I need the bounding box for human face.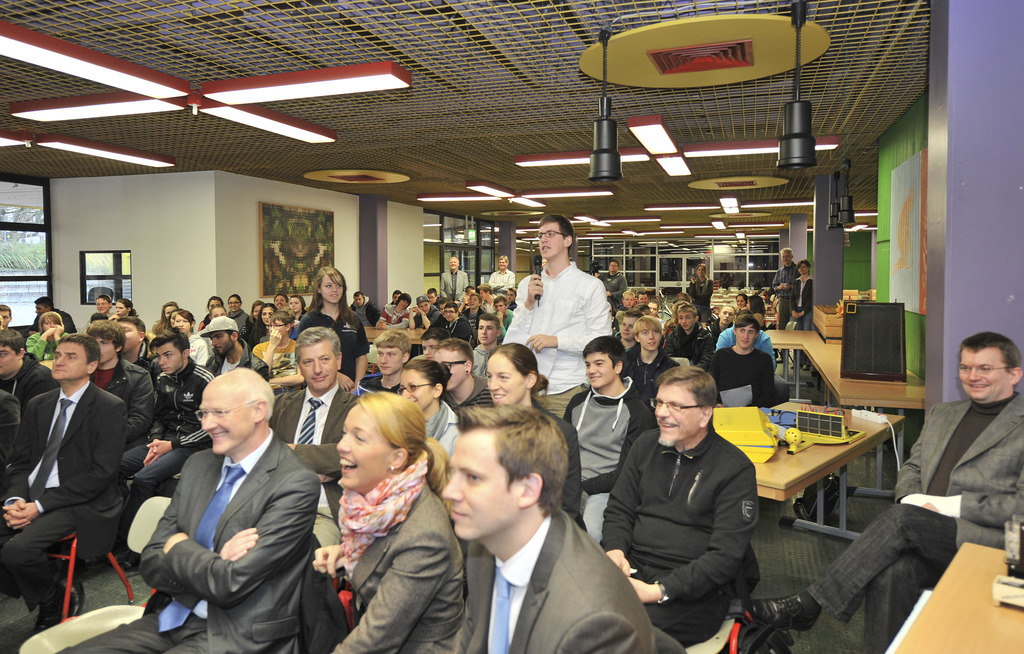
Here it is: region(957, 347, 1007, 403).
